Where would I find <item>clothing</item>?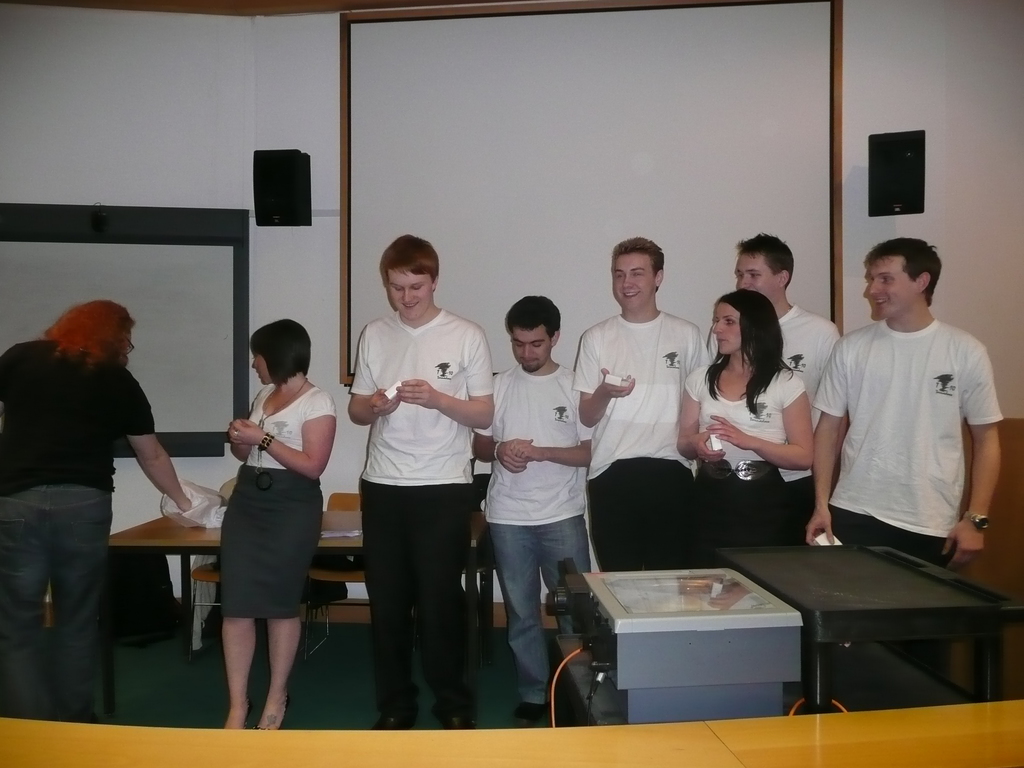
At {"left": 811, "top": 279, "right": 1002, "bottom": 578}.
